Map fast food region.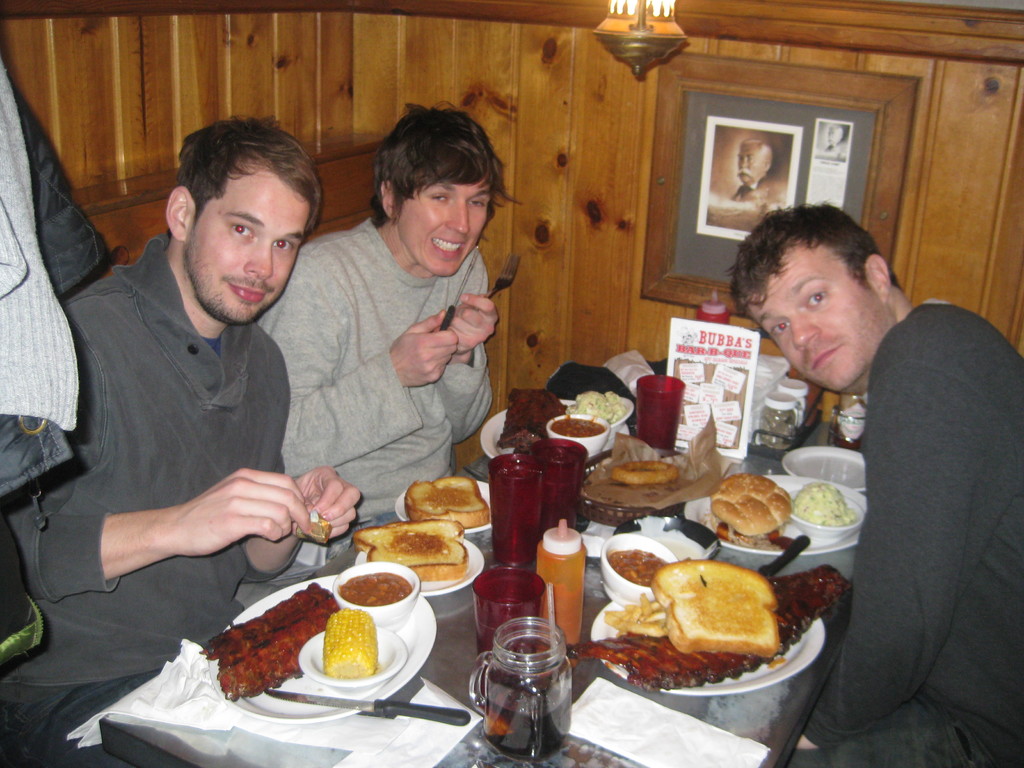
Mapped to detection(348, 515, 467, 589).
